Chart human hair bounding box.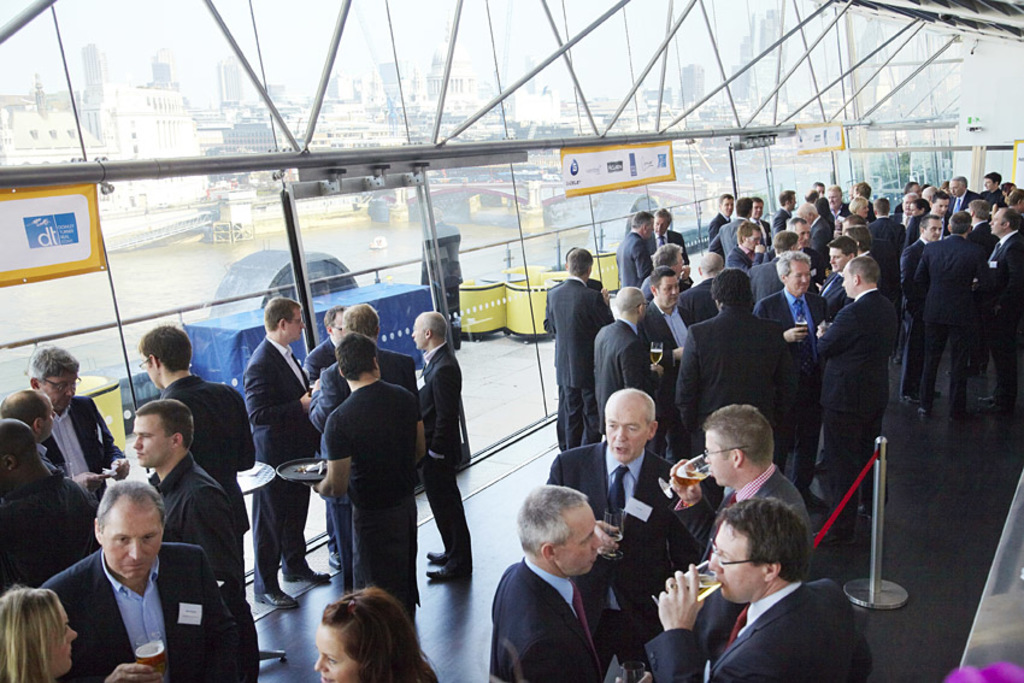
Charted: [858,179,872,201].
